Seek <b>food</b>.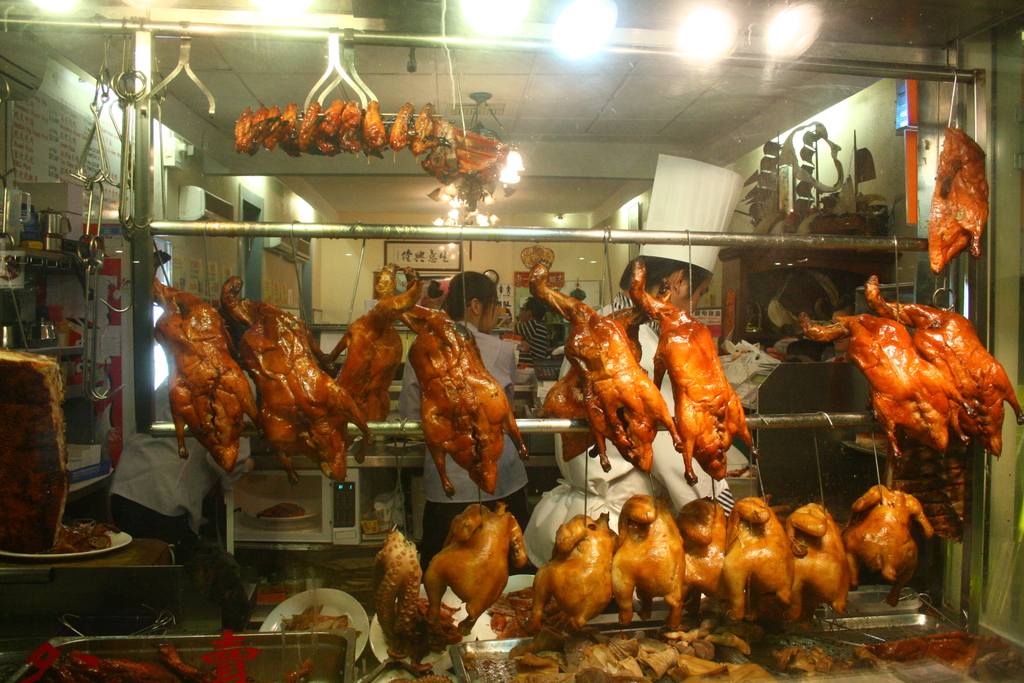
Rect(237, 108, 252, 148).
